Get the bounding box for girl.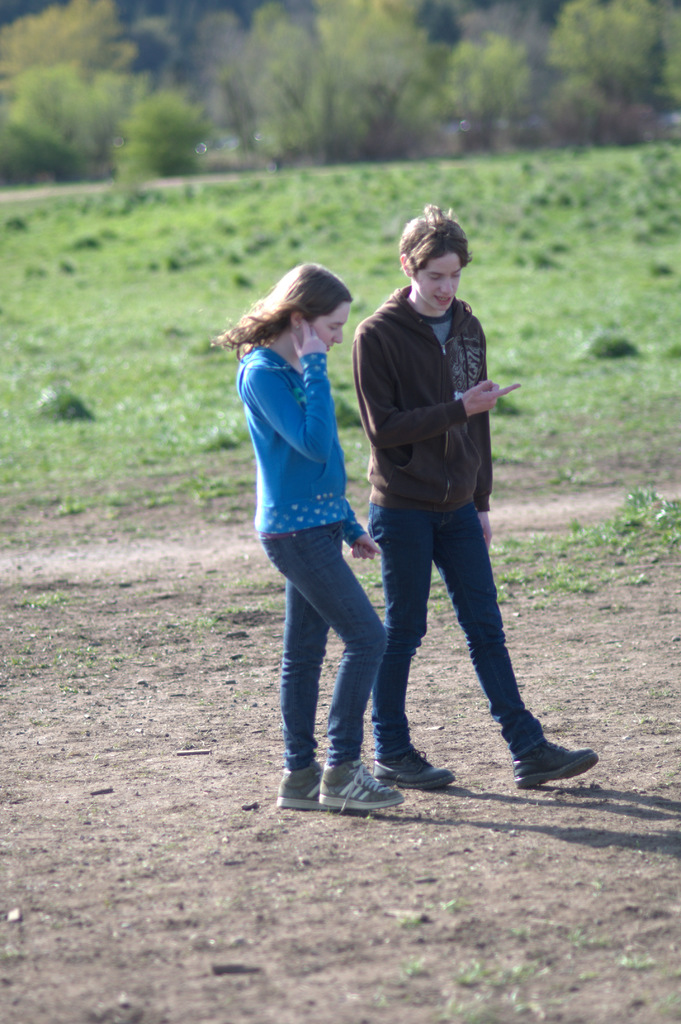
206,260,405,817.
